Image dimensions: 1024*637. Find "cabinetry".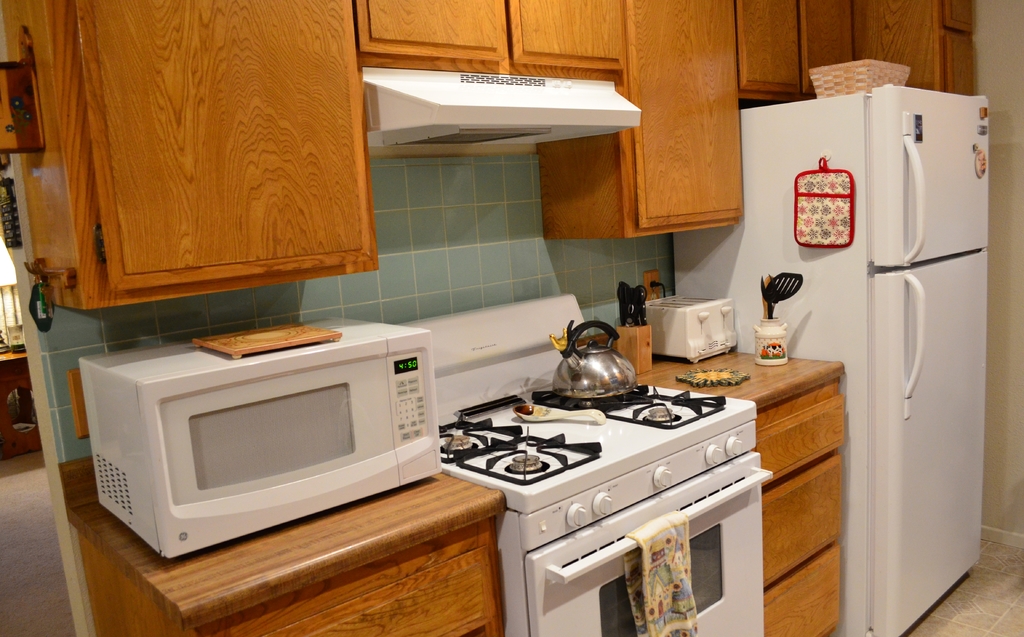
x1=634 y1=334 x2=856 y2=636.
